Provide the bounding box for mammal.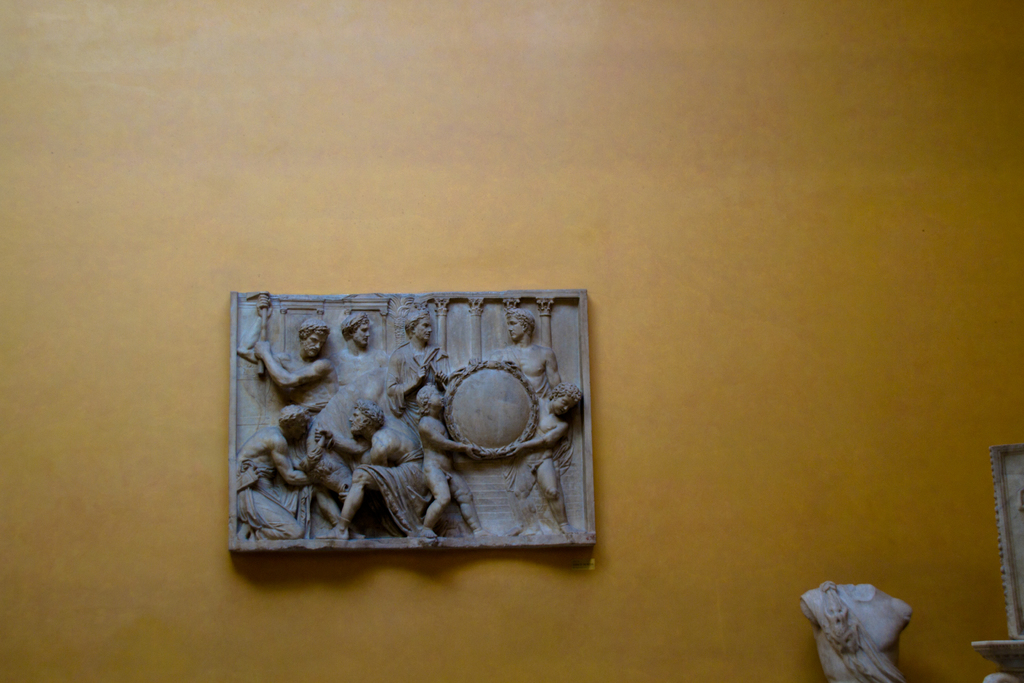
box=[241, 304, 342, 415].
